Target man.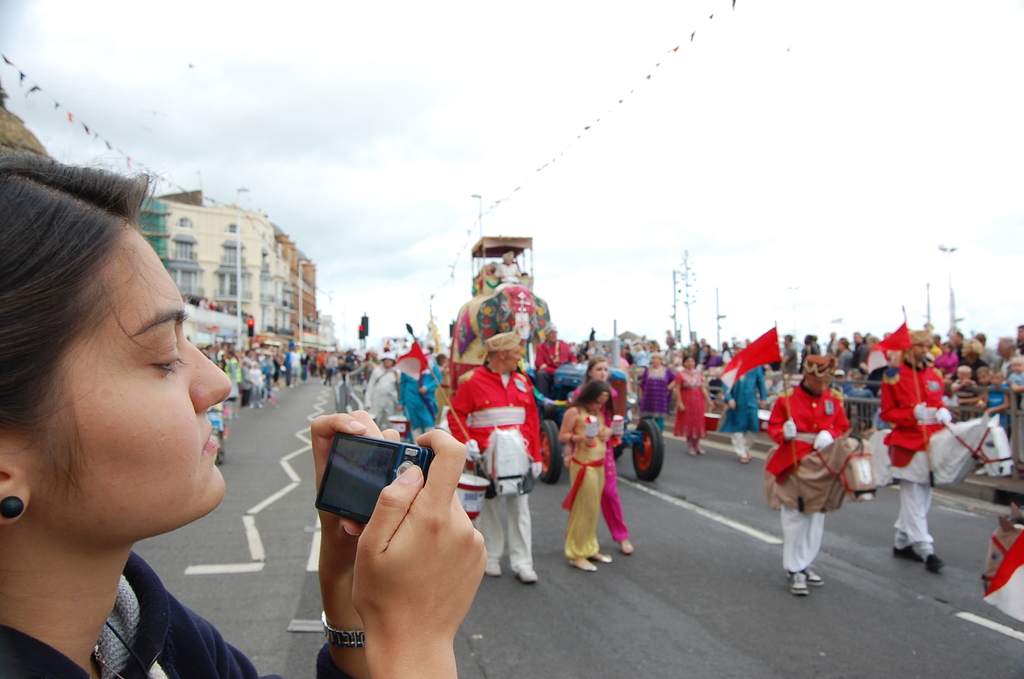
Target region: {"x1": 776, "y1": 348, "x2": 871, "y2": 600}.
